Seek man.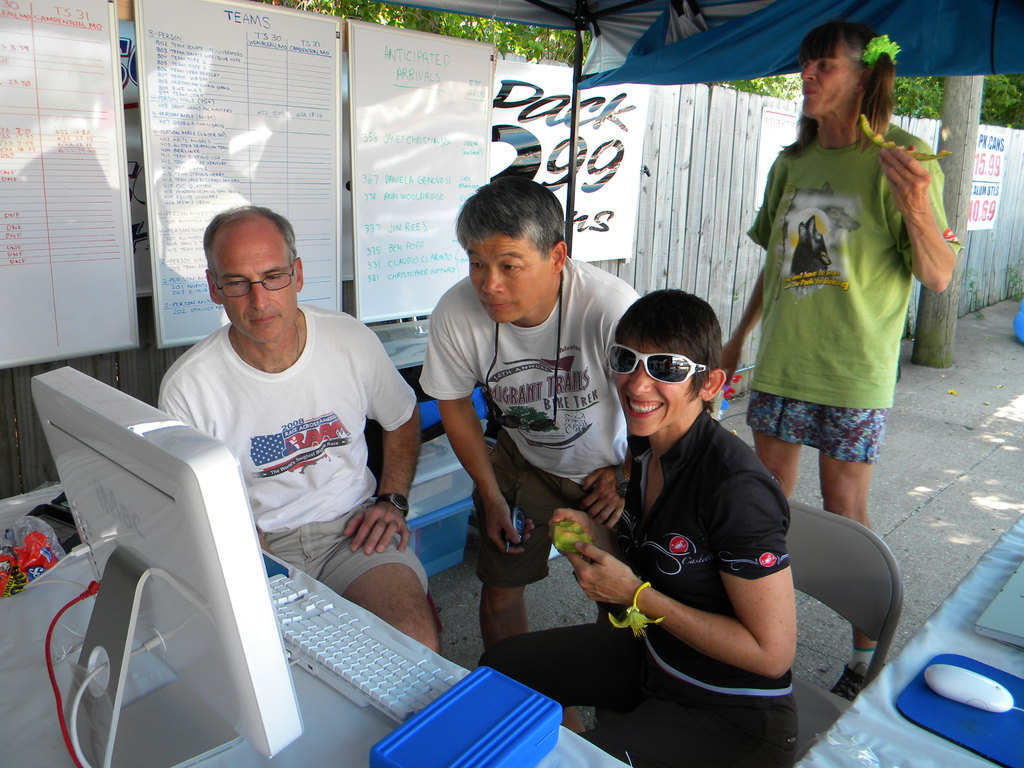
pyautogui.locateOnScreen(418, 170, 669, 740).
